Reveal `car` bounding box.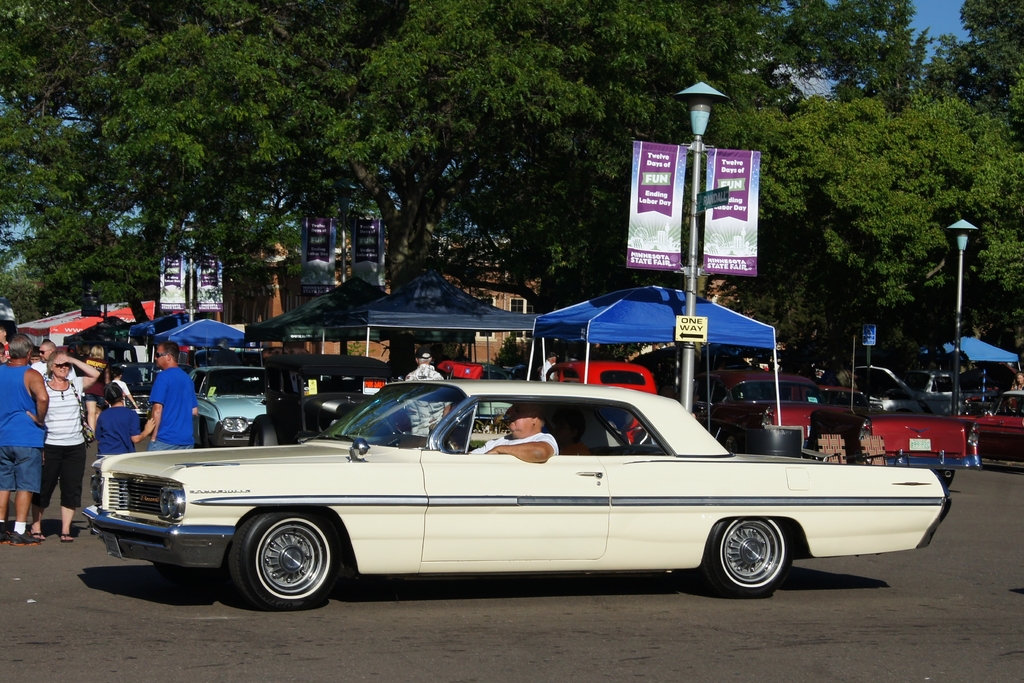
Revealed: 248, 347, 428, 453.
